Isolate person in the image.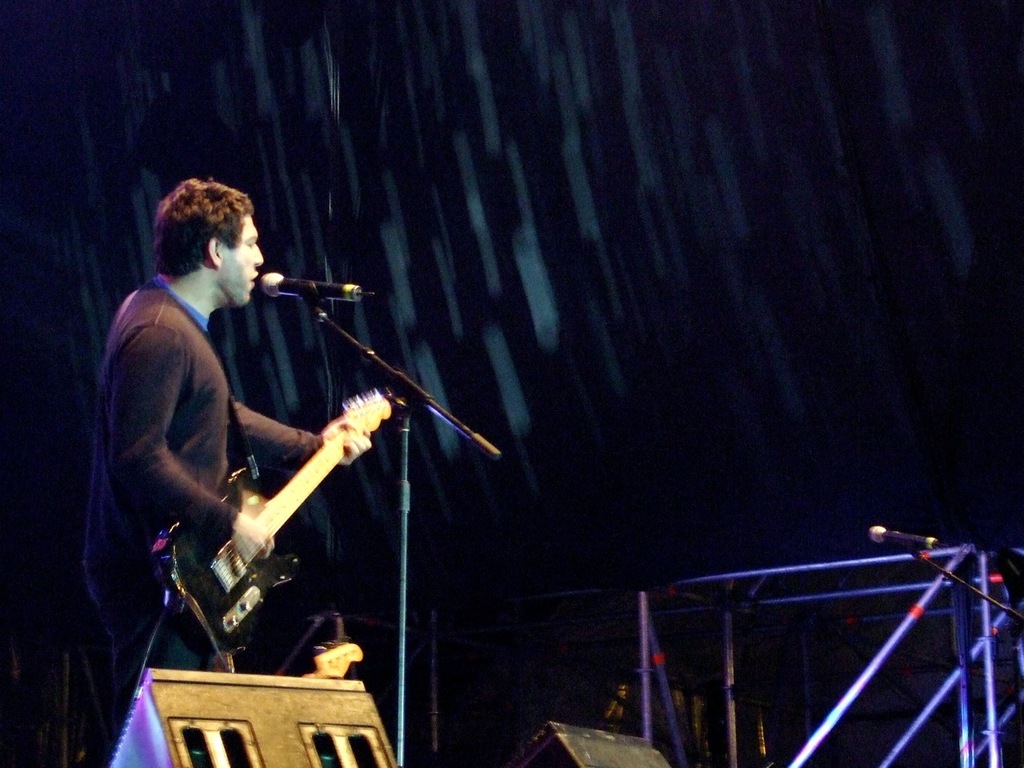
Isolated region: x1=78 y1=182 x2=371 y2=726.
